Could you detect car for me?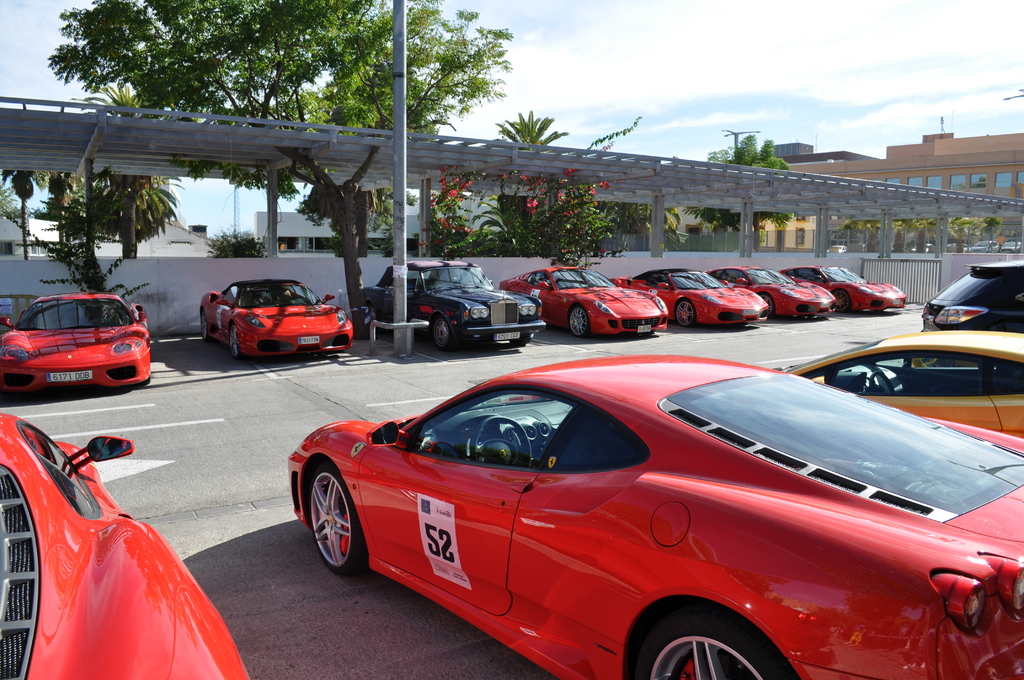
Detection result: select_region(262, 360, 986, 679).
